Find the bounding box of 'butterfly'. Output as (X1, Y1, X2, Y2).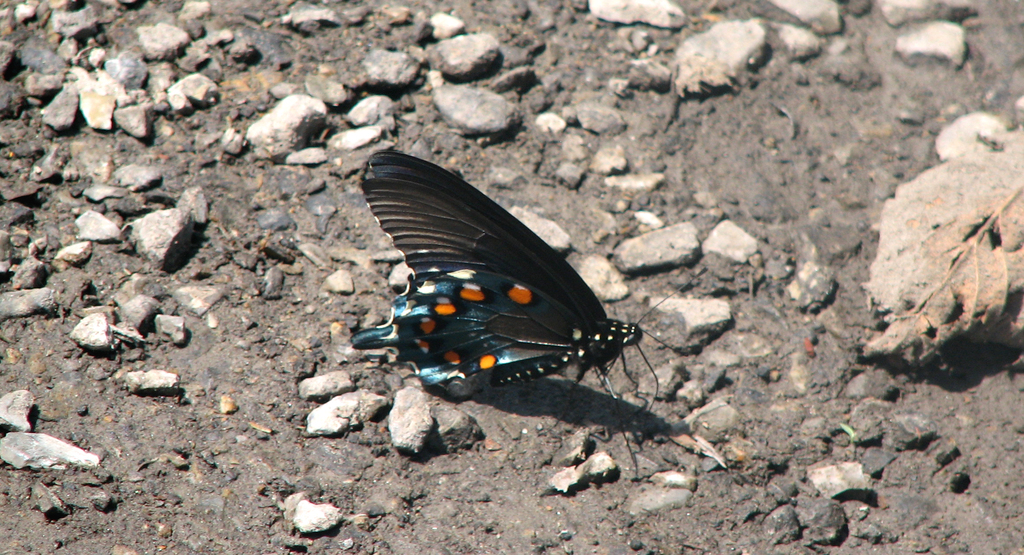
(348, 137, 686, 424).
